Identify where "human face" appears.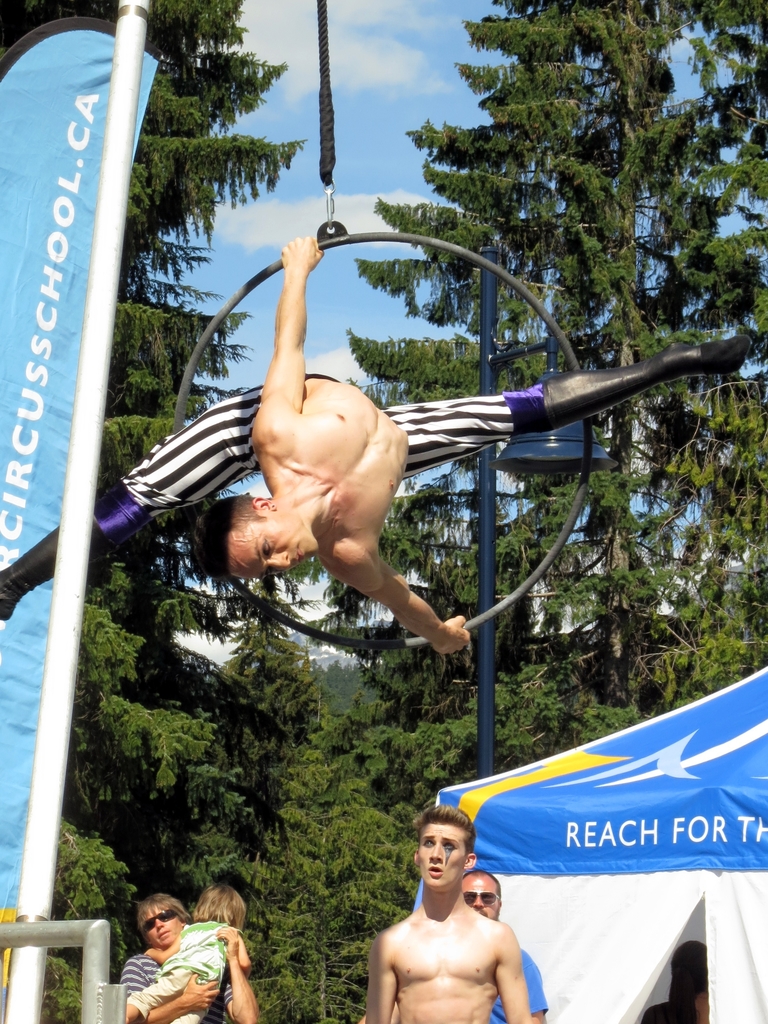
Appears at 226:508:322:586.
